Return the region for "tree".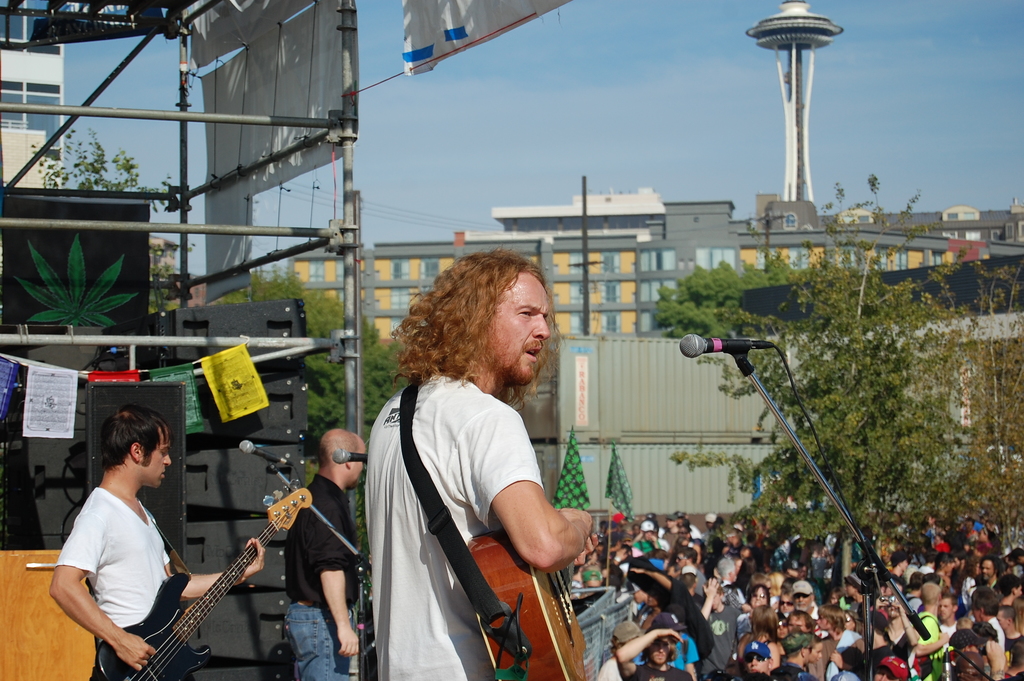
x1=208 y1=275 x2=408 y2=449.
